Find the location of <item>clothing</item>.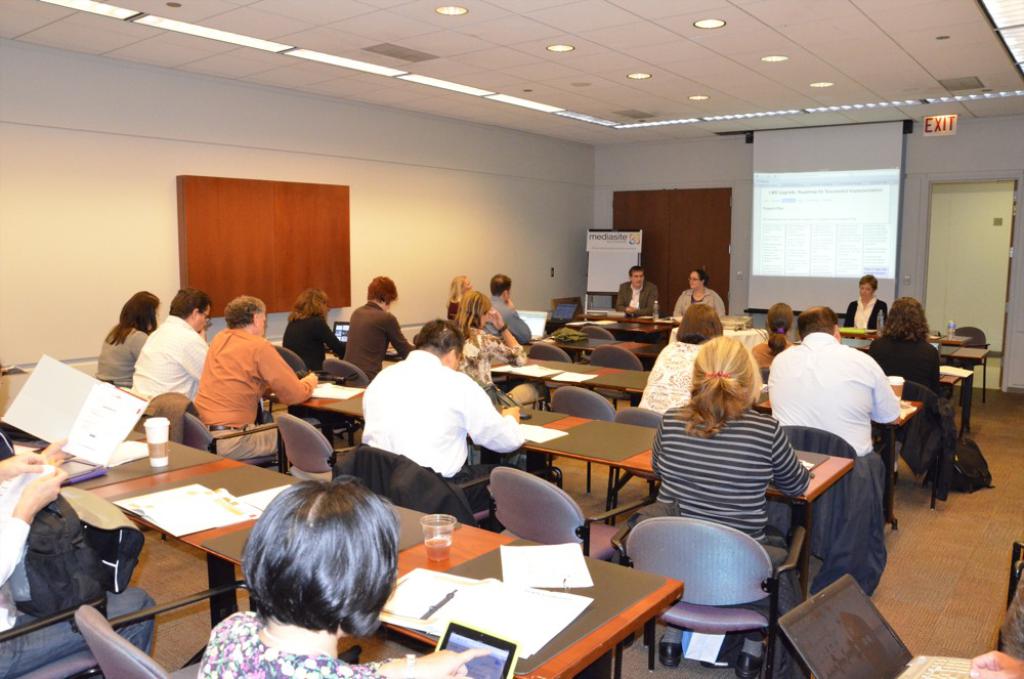
Location: l=843, t=298, r=884, b=330.
